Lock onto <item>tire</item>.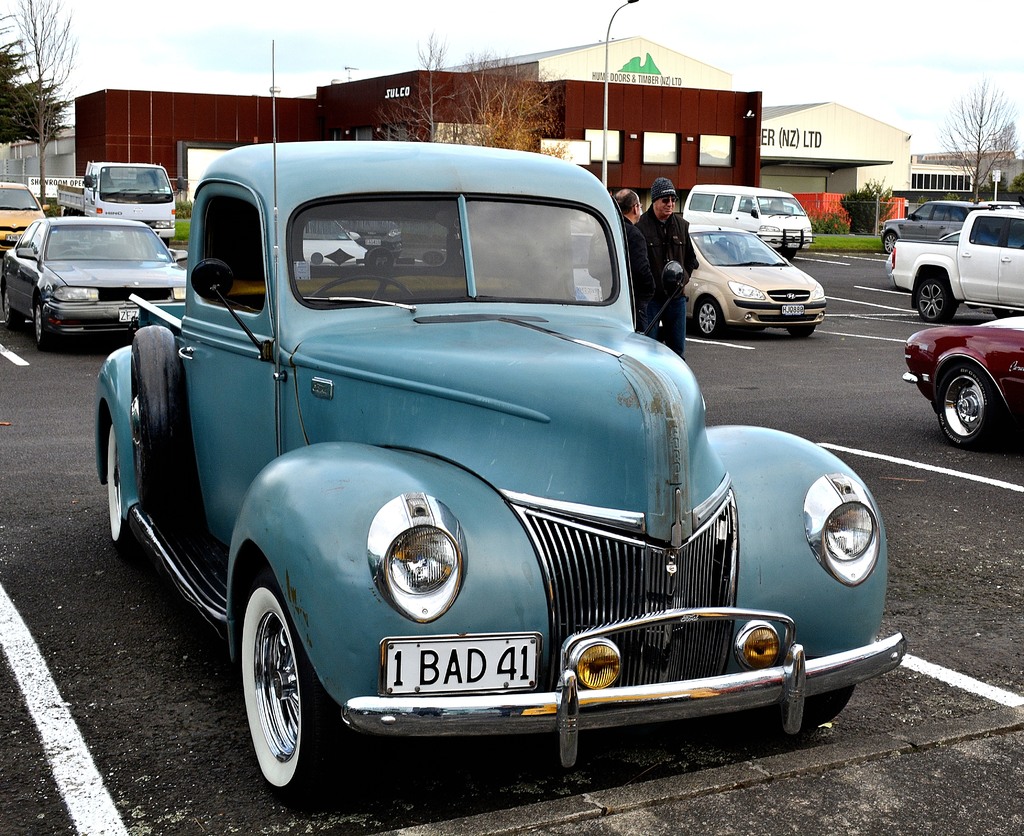
Locked: {"x1": 788, "y1": 326, "x2": 817, "y2": 341}.
